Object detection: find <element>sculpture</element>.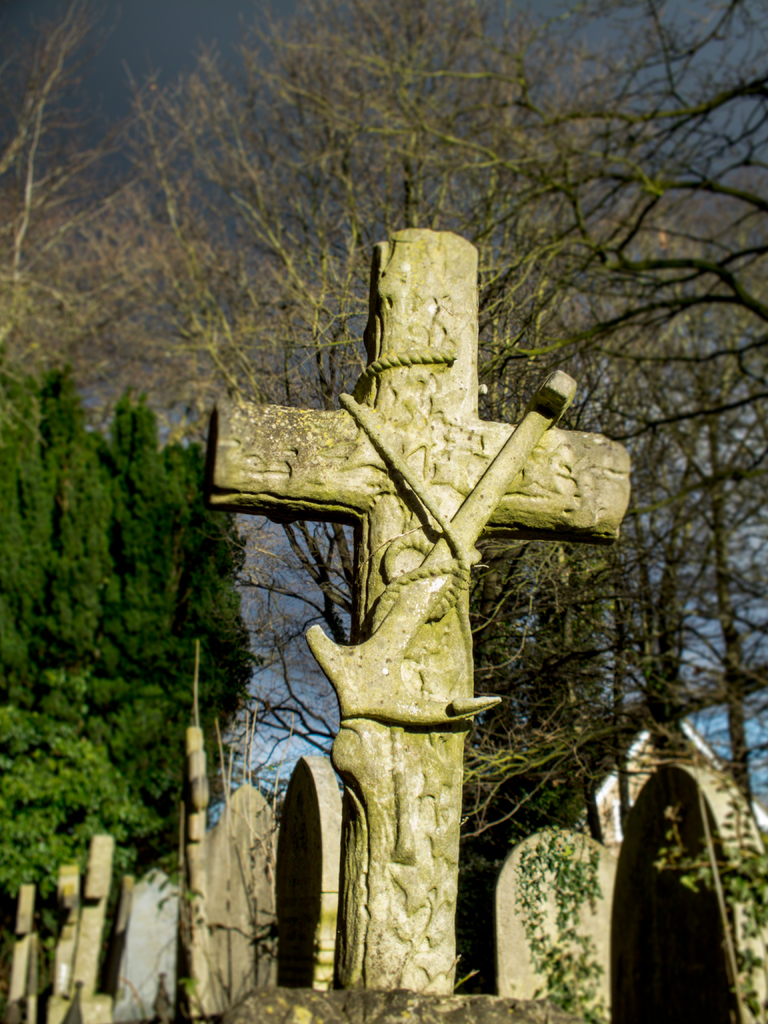
pyautogui.locateOnScreen(200, 221, 640, 1018).
